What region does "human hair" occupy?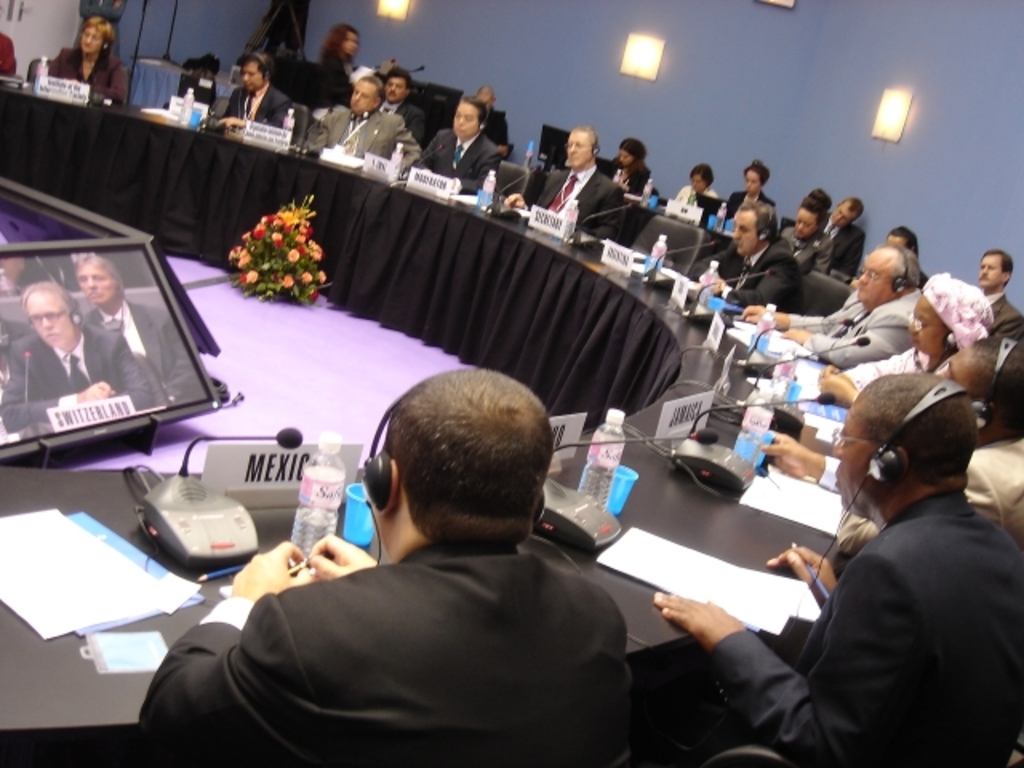
pyautogui.locateOnScreen(355, 74, 384, 101).
